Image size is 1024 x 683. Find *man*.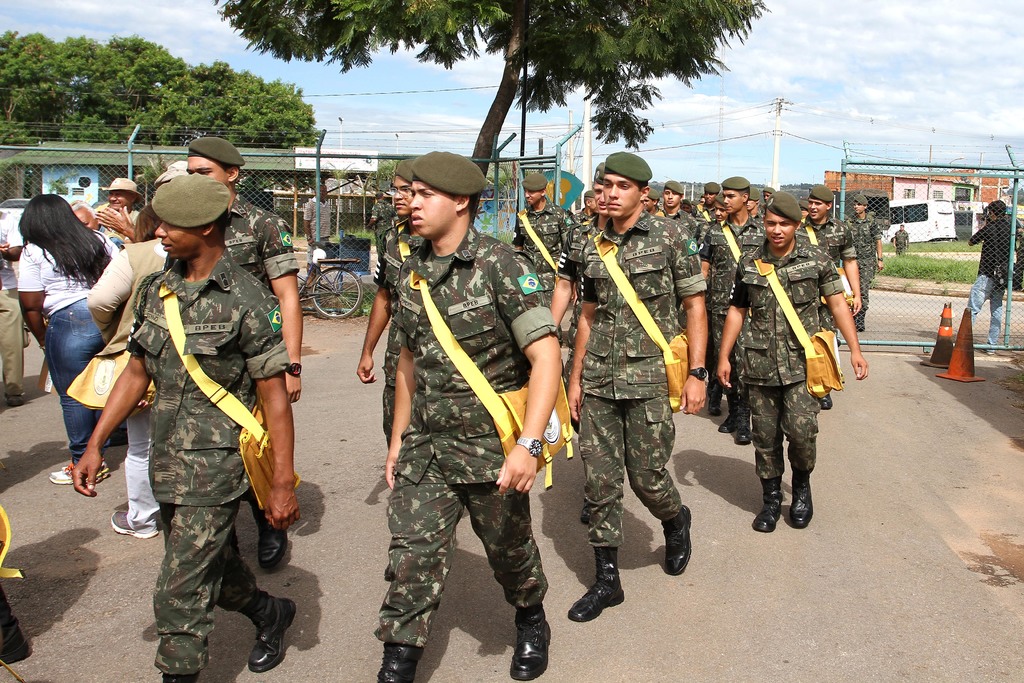
{"x1": 847, "y1": 192, "x2": 884, "y2": 333}.
